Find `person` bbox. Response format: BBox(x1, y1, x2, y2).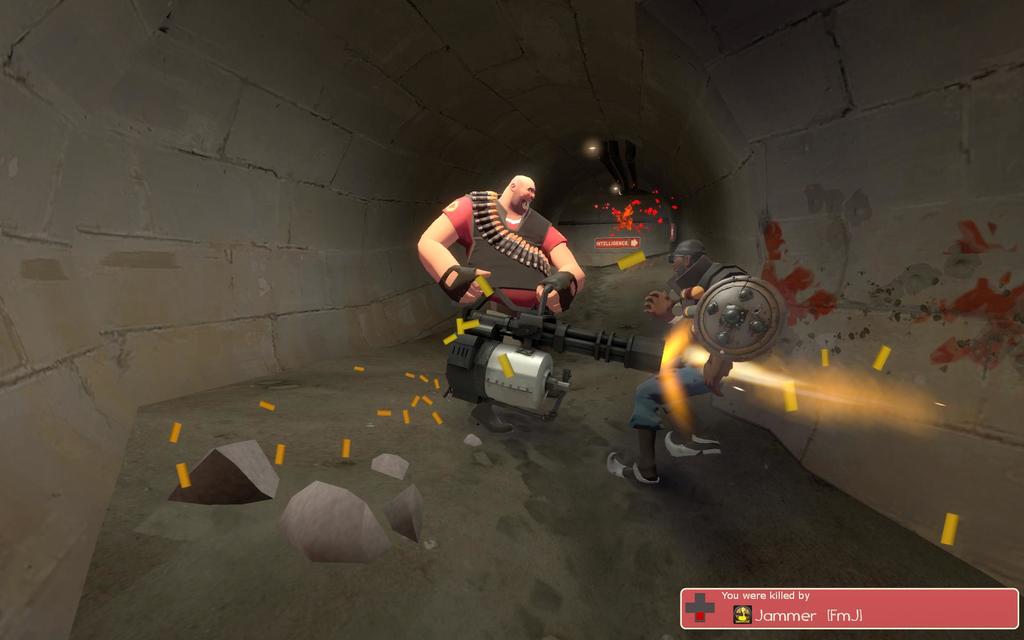
BBox(416, 175, 587, 316).
